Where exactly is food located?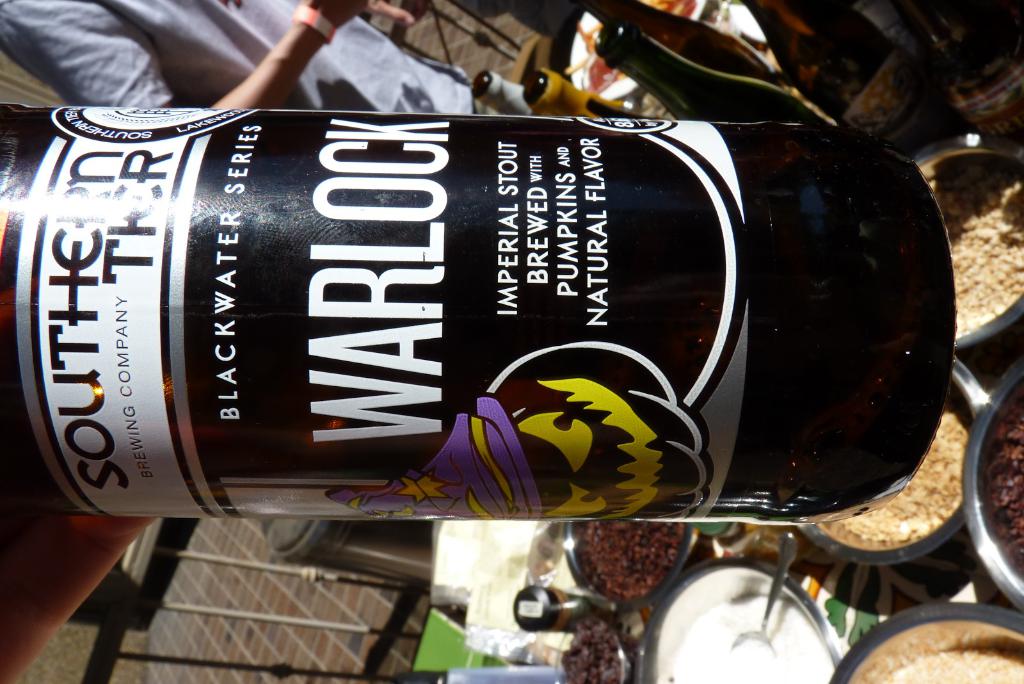
Its bounding box is crop(929, 163, 1023, 336).
